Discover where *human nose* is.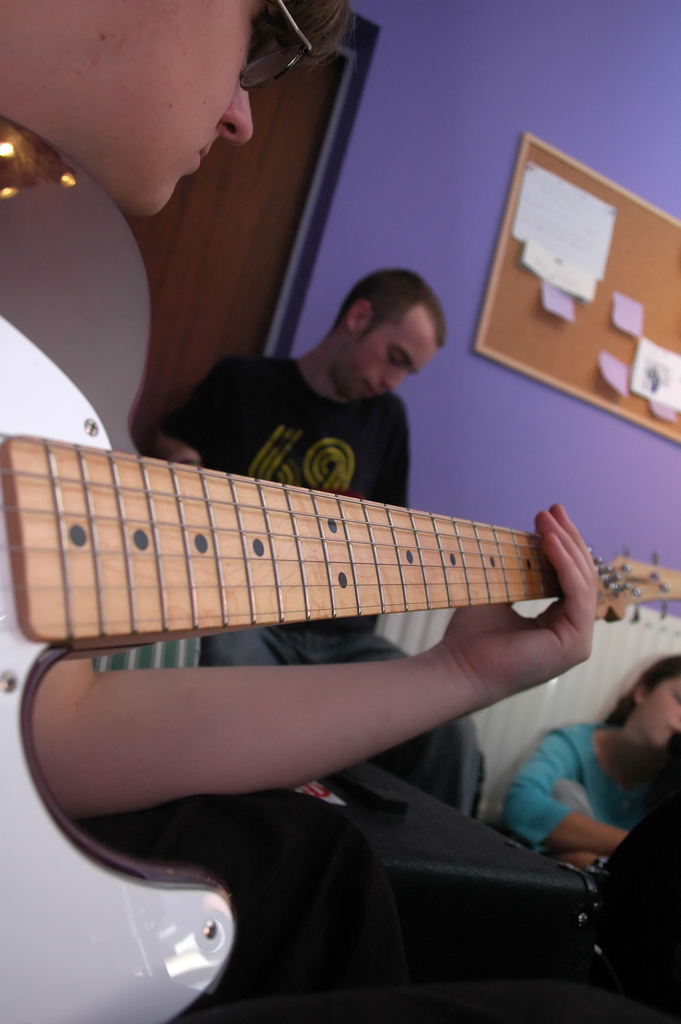
Discovered at <region>220, 81, 255, 140</region>.
